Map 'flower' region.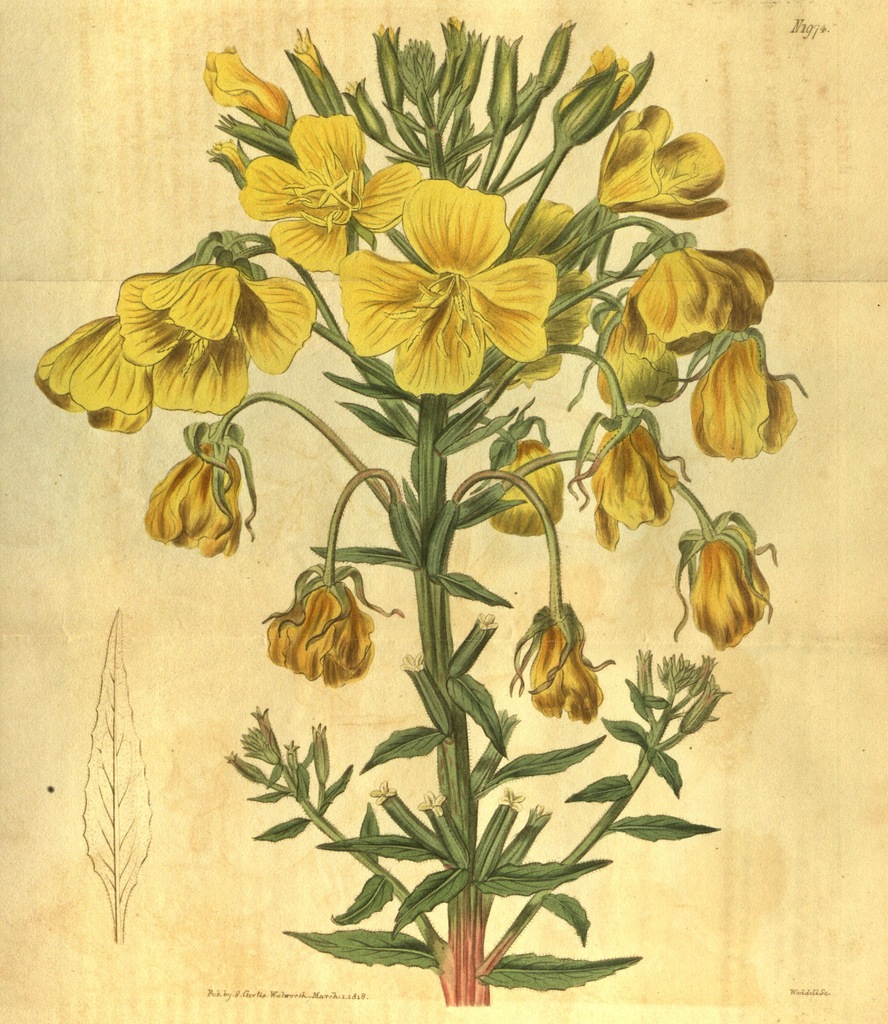
Mapped to locate(584, 429, 685, 550).
